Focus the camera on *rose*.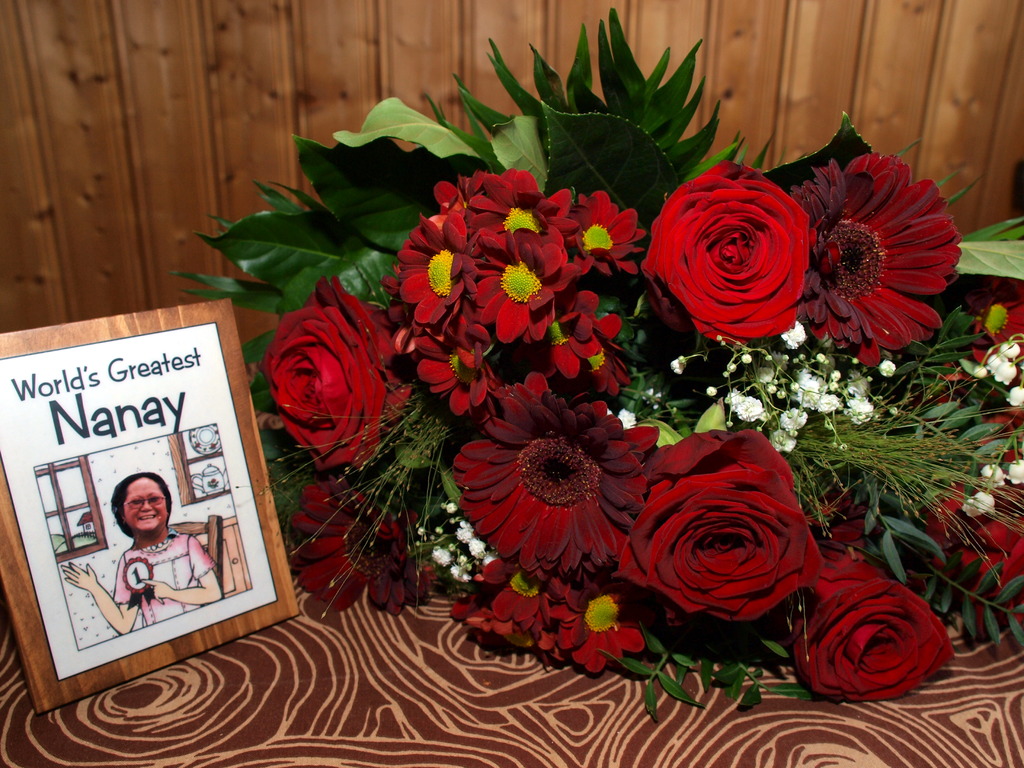
Focus region: {"x1": 611, "y1": 428, "x2": 826, "y2": 621}.
